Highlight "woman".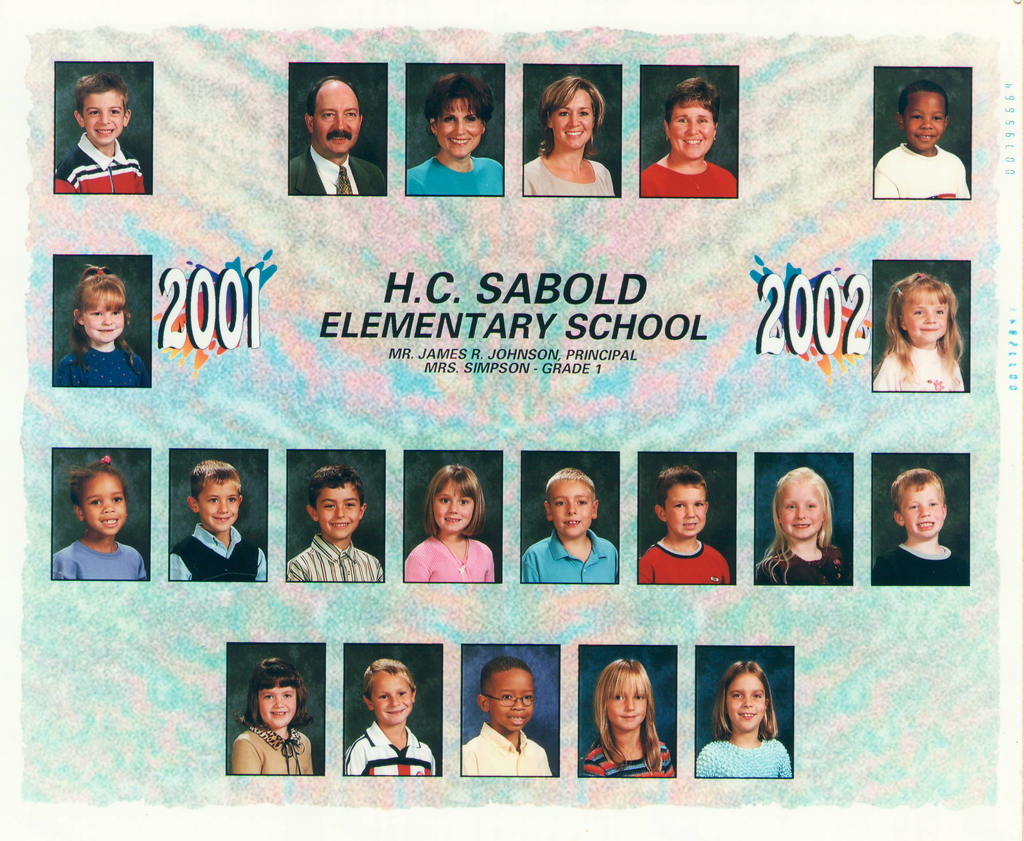
Highlighted region: pyautogui.locateOnScreen(403, 69, 504, 196).
